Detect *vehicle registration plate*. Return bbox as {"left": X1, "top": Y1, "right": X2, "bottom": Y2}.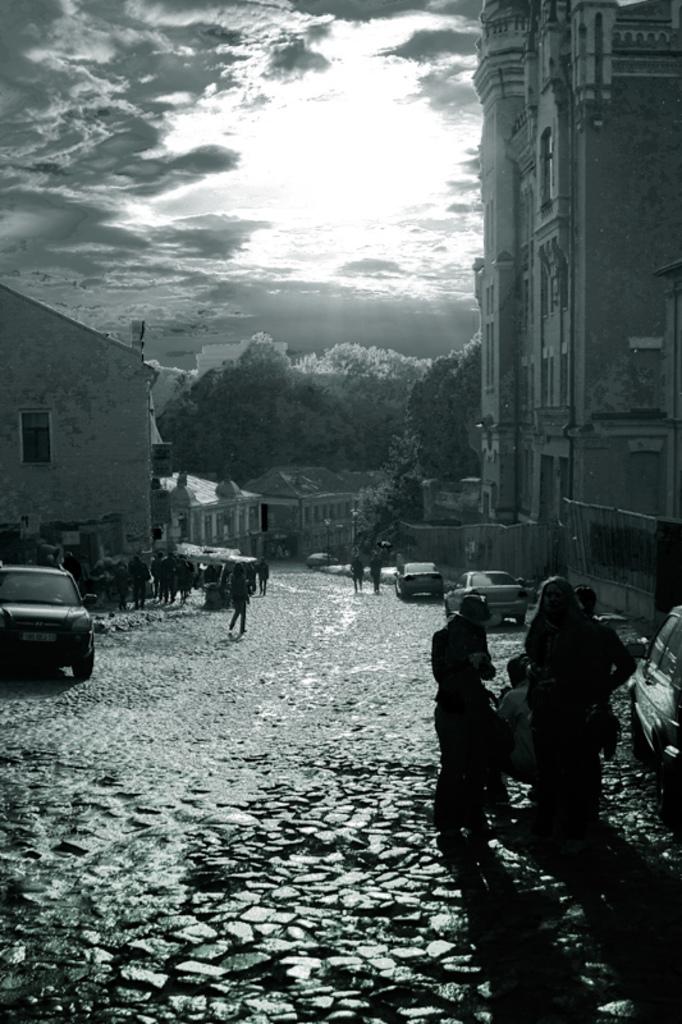
{"left": 488, "top": 591, "right": 519, "bottom": 603}.
